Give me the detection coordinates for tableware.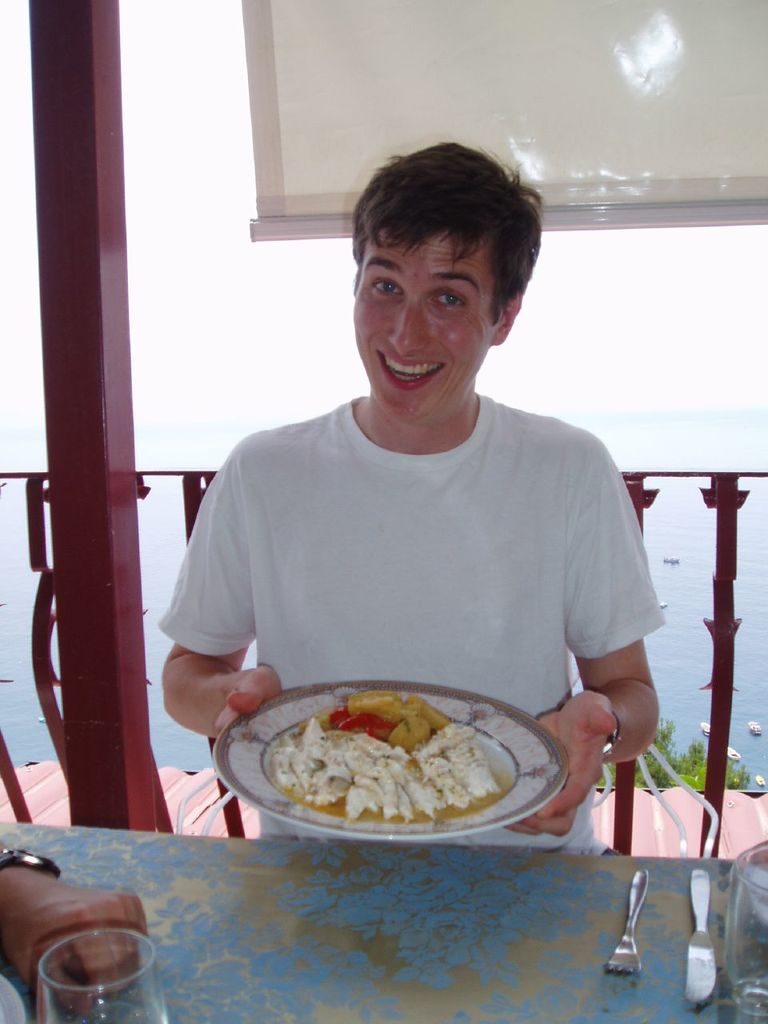
<bbox>686, 870, 718, 1002</bbox>.
